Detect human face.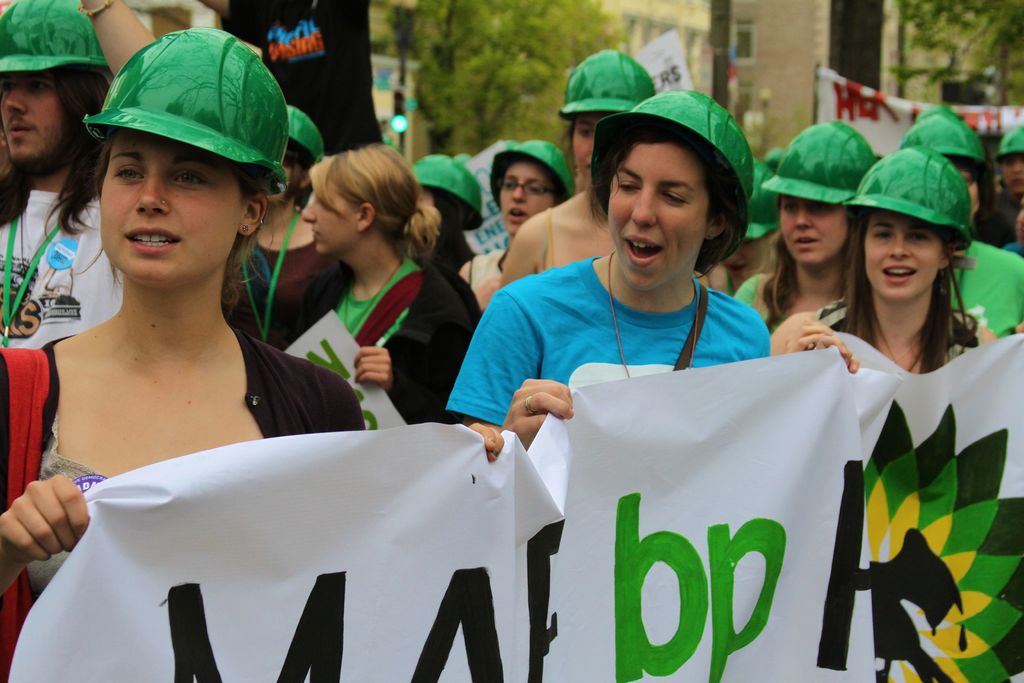
Detected at box(781, 193, 849, 267).
